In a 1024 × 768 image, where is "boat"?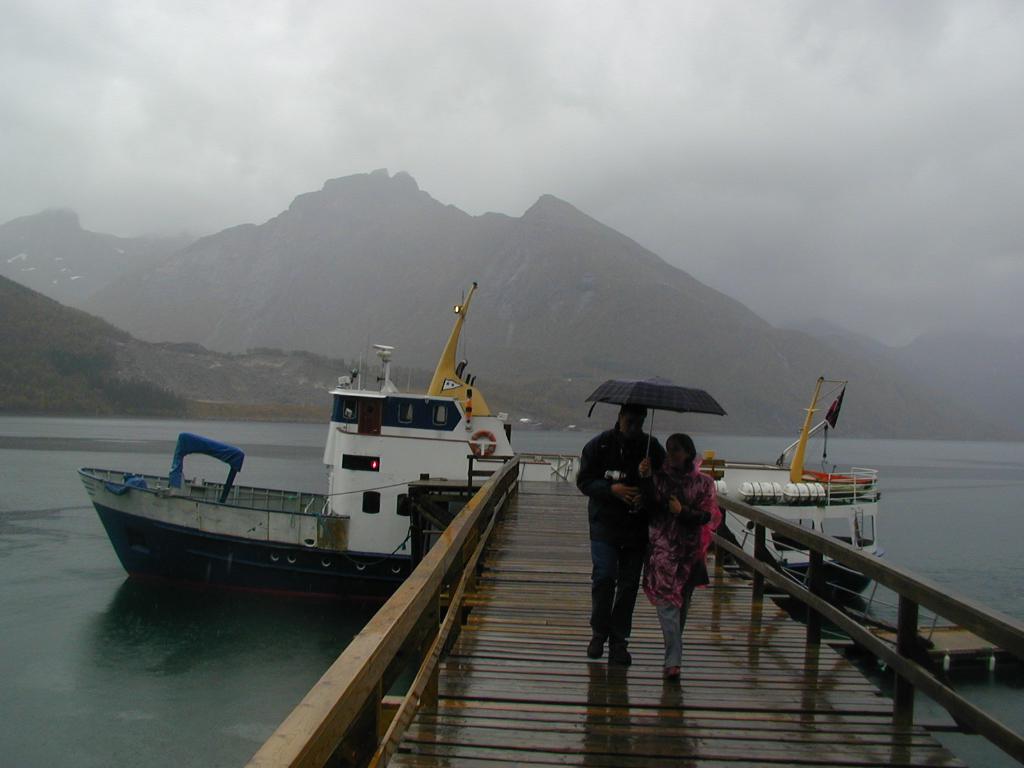
x1=82, y1=281, x2=886, y2=614.
